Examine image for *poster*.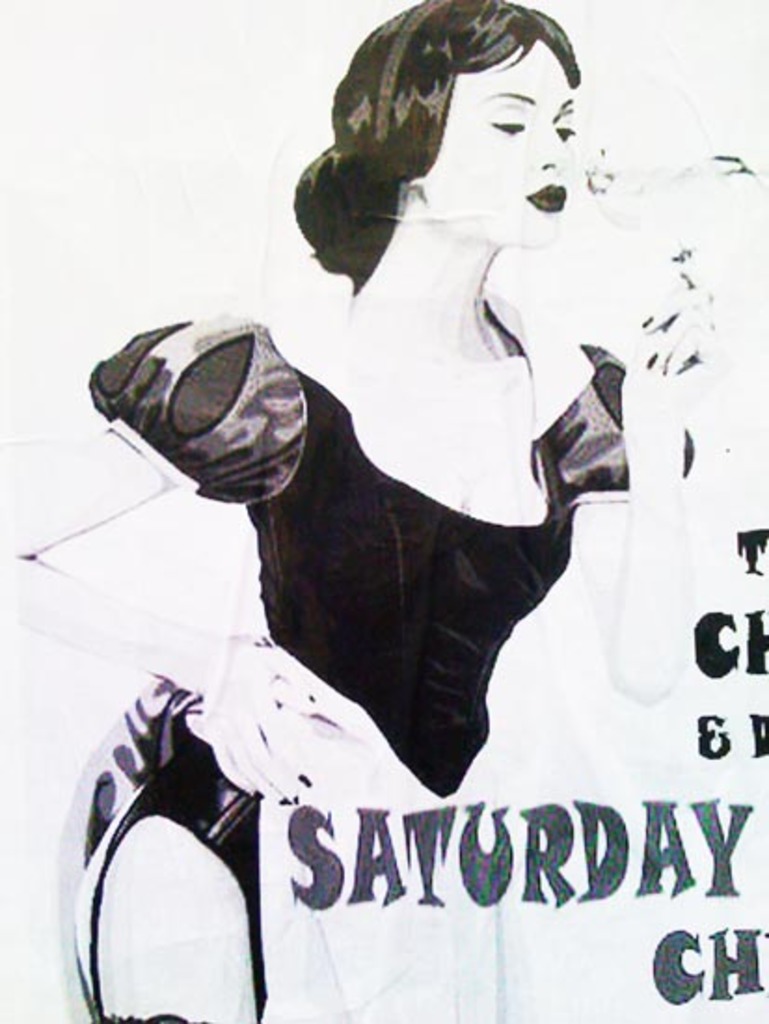
Examination result: locate(0, 0, 767, 1022).
